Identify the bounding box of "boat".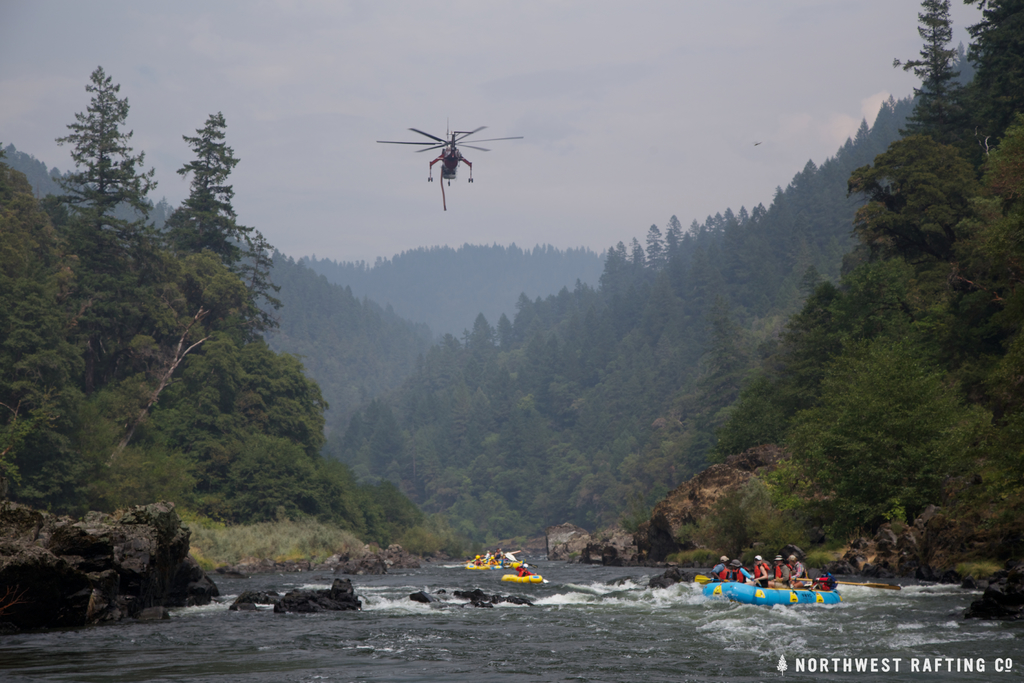
[504,563,550,582].
